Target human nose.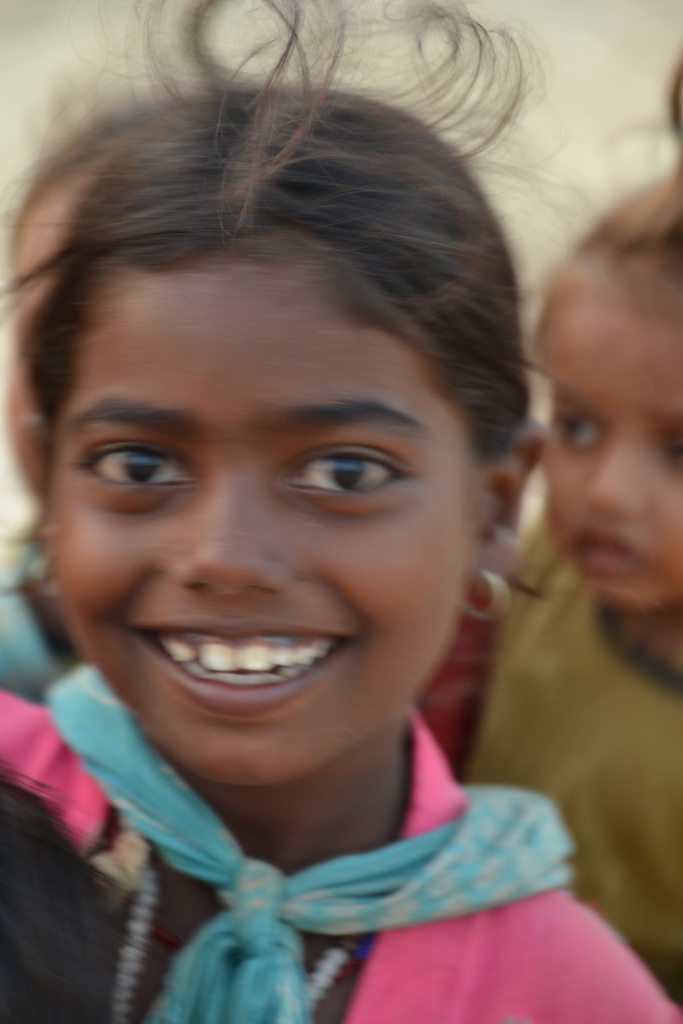
Target region: <bbox>169, 467, 297, 599</bbox>.
